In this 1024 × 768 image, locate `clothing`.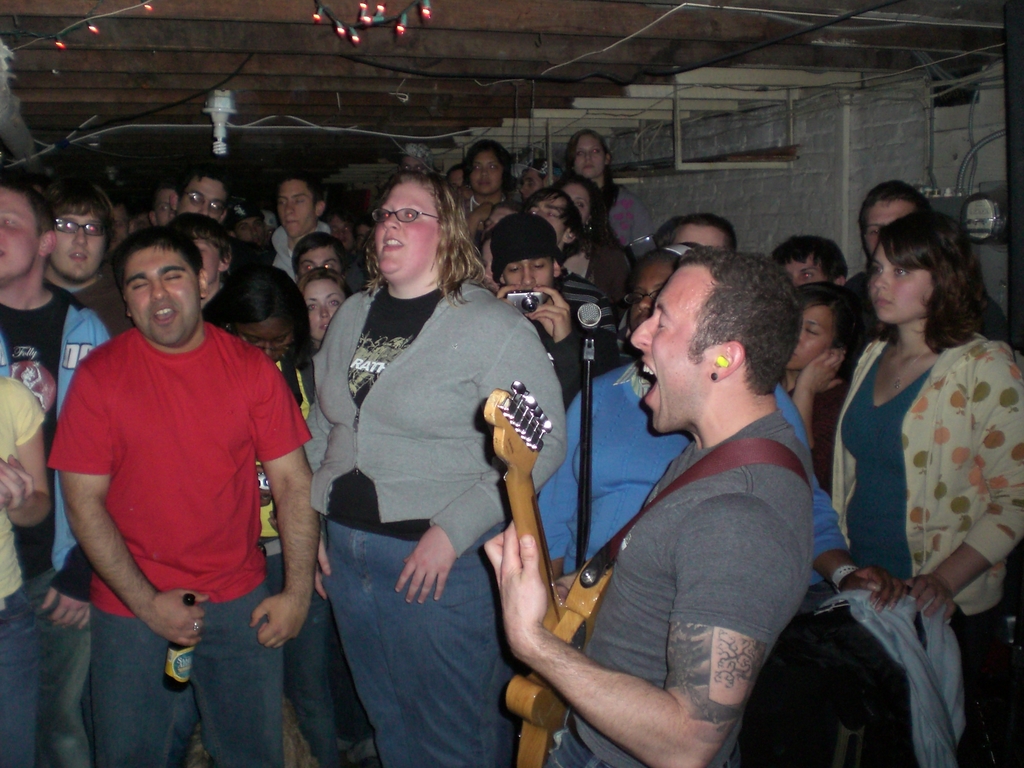
Bounding box: rect(44, 322, 317, 767).
